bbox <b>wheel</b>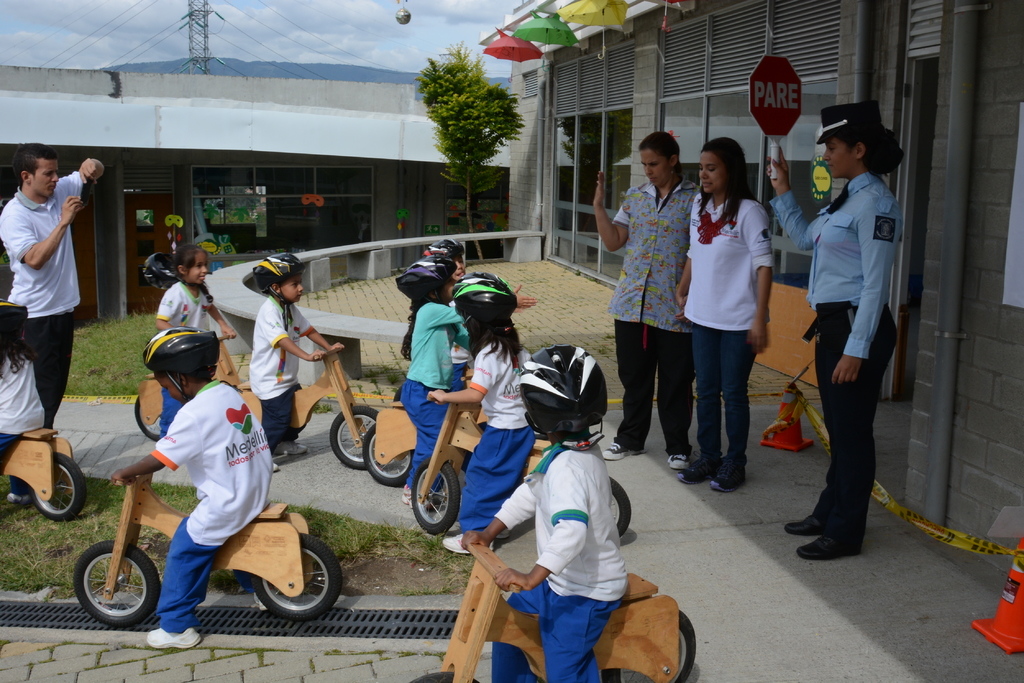
61/534/151/640
